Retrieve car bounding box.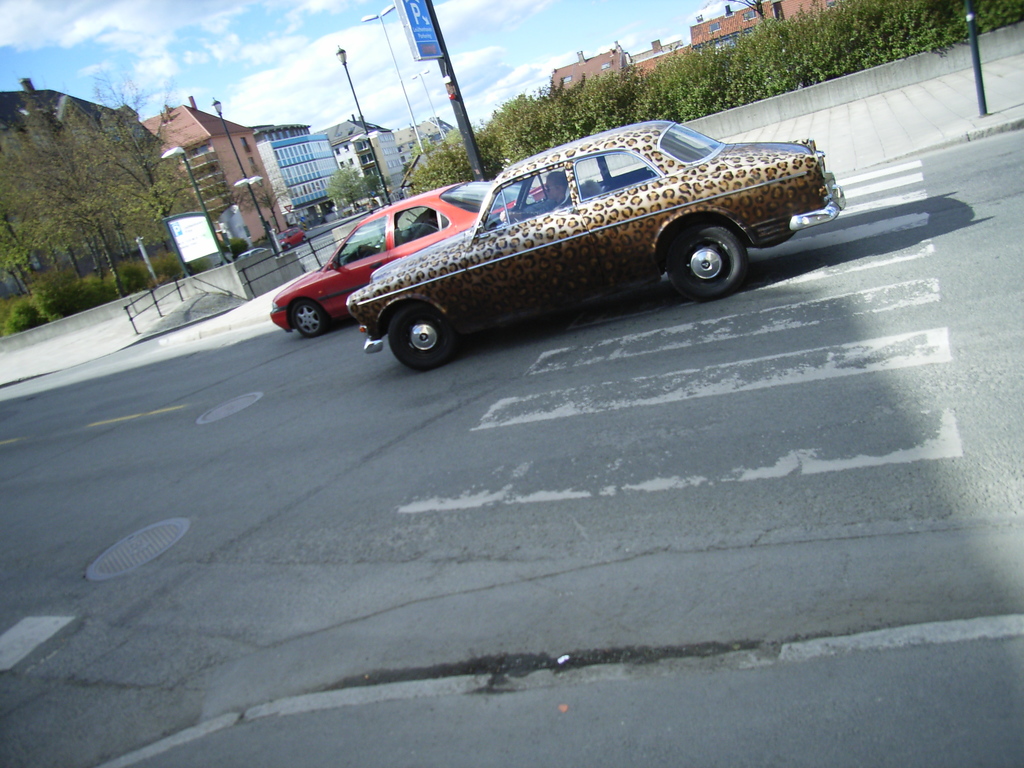
Bounding box: pyautogui.locateOnScreen(268, 176, 541, 338).
